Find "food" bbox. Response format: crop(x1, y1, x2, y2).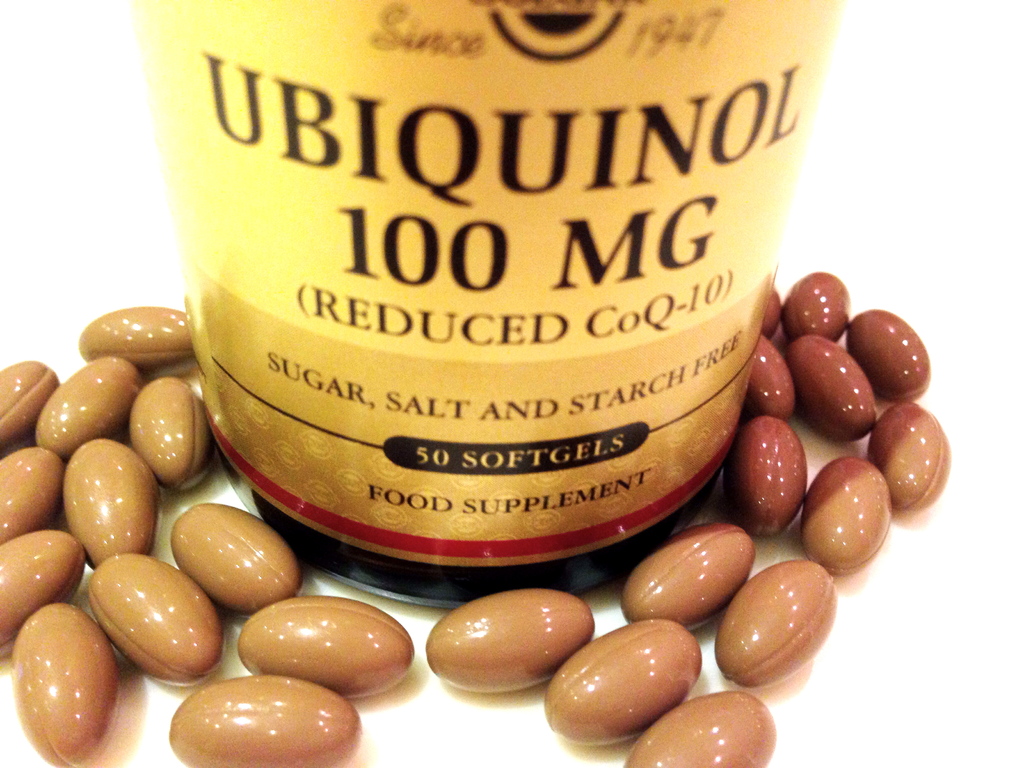
crop(788, 331, 877, 439).
